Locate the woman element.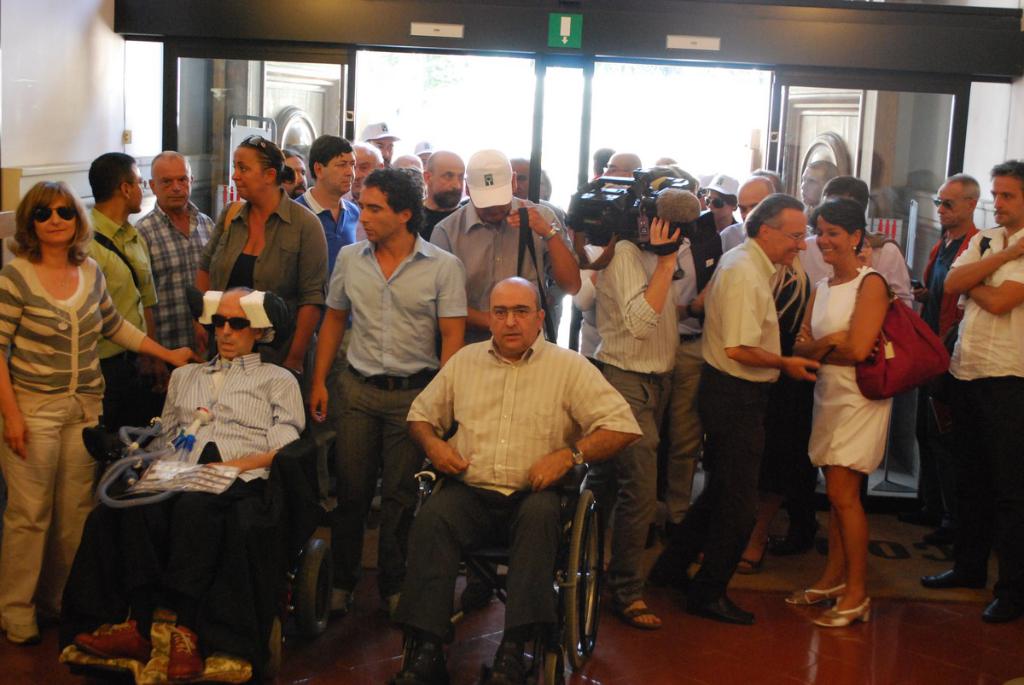
Element bbox: locate(2, 142, 139, 644).
